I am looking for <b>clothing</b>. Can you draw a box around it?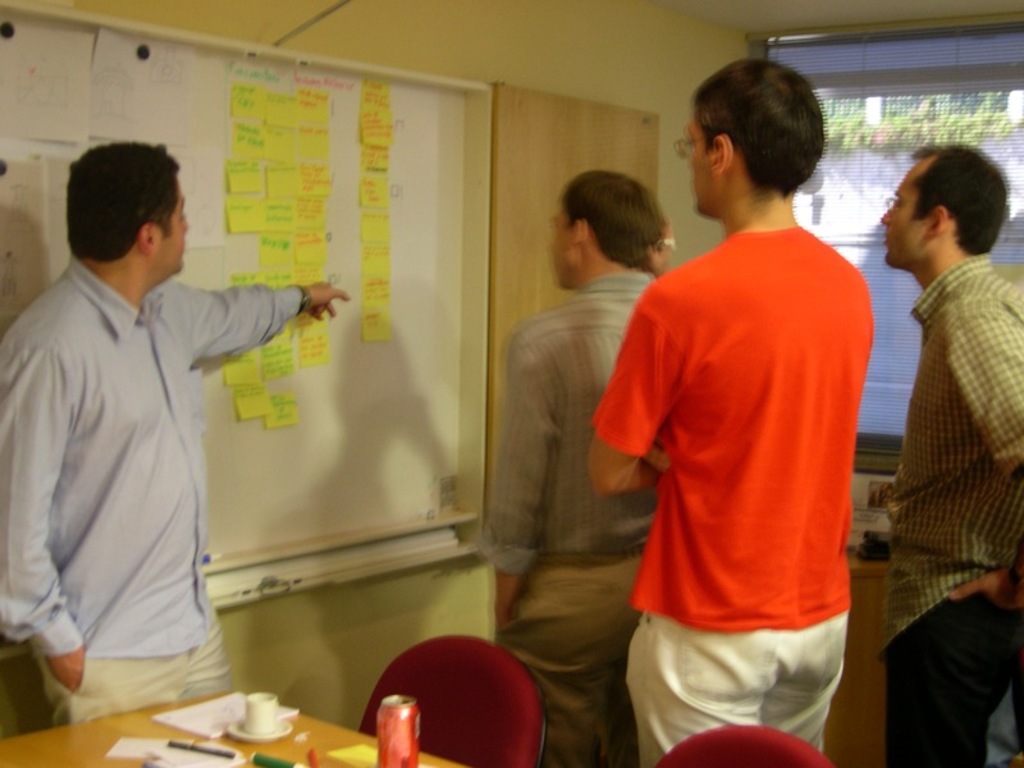
Sure, the bounding box is <bbox>0, 257, 302, 727</bbox>.
